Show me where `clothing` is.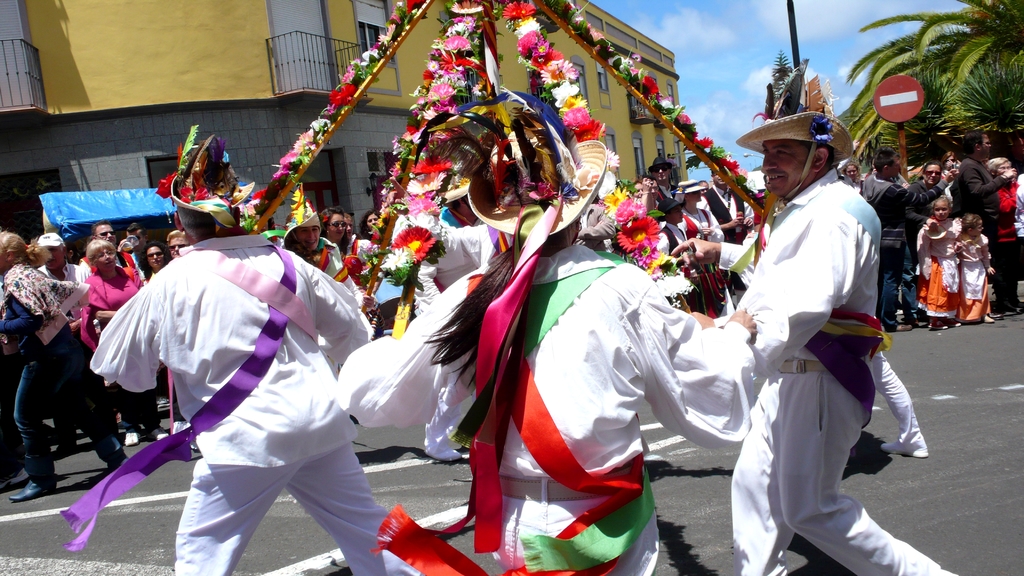
`clothing` is at (left=663, top=192, right=703, bottom=319).
